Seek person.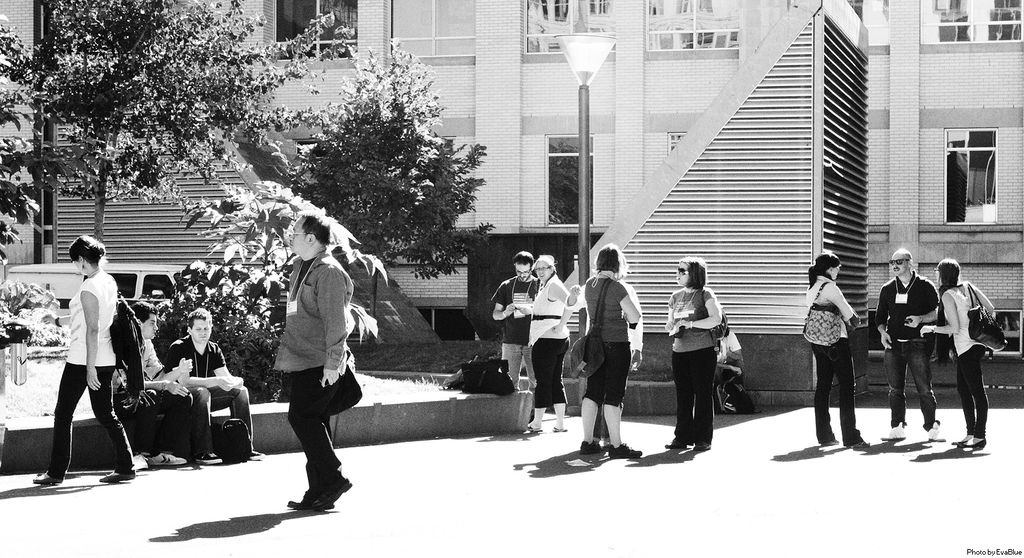
25 225 137 490.
